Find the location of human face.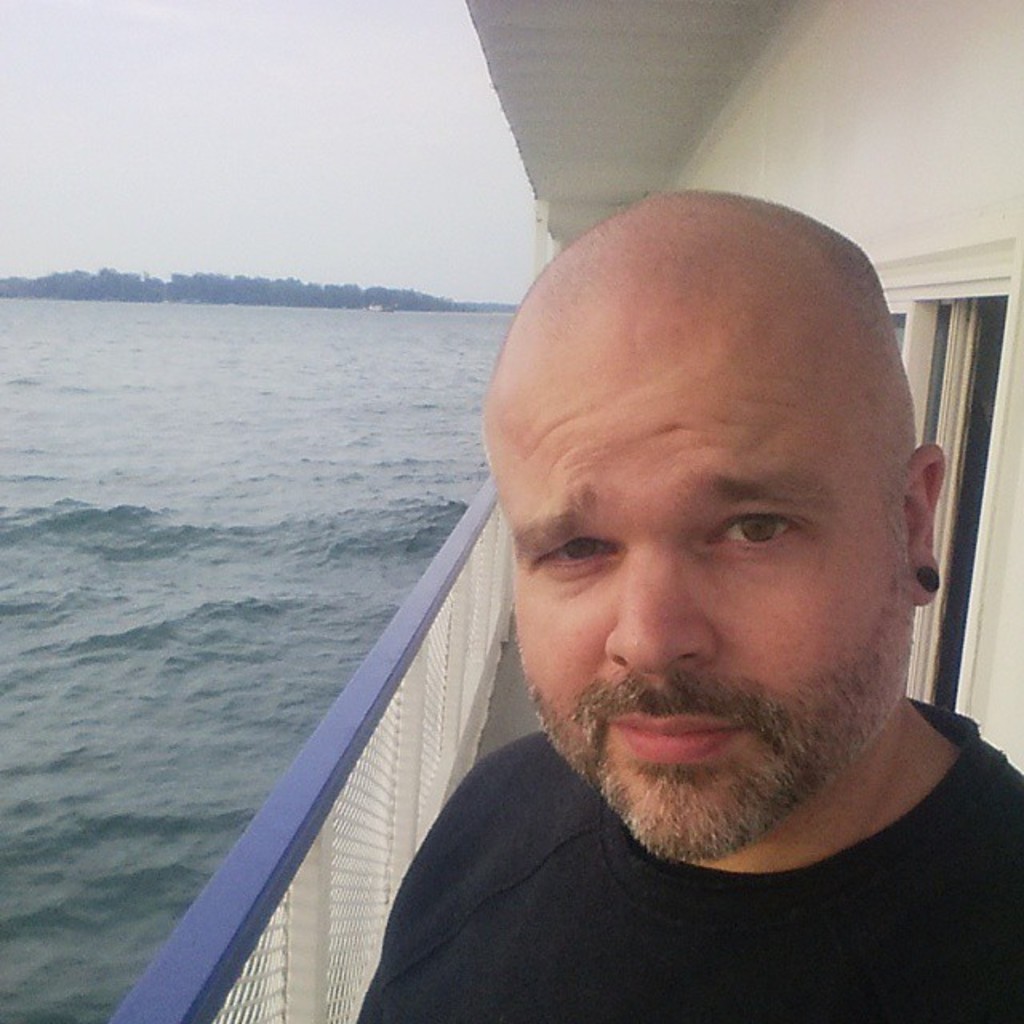
Location: select_region(493, 381, 918, 862).
